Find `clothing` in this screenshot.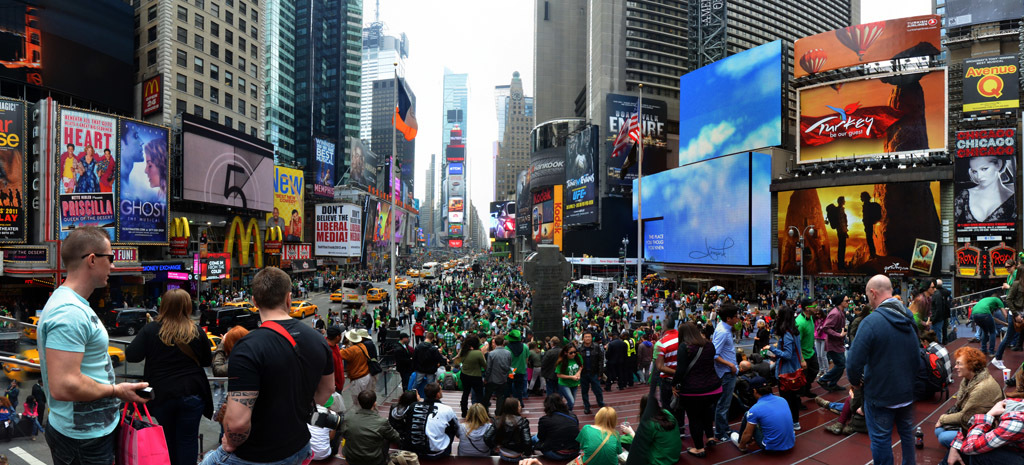
The bounding box for `clothing` is [left=202, top=319, right=338, bottom=464].
